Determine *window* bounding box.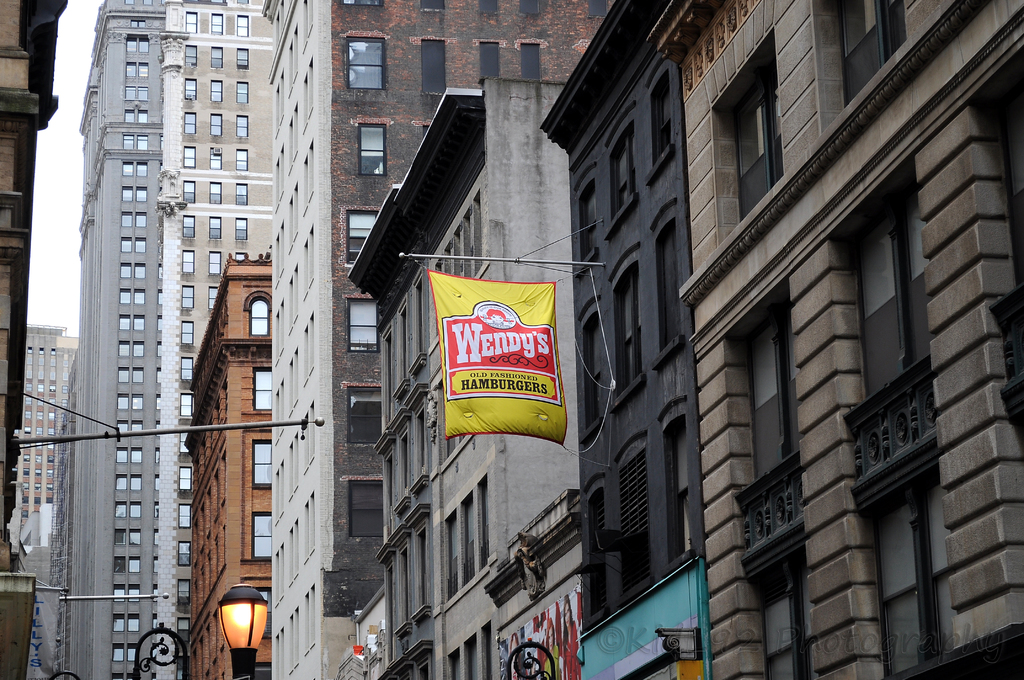
Determined: box=[483, 38, 499, 81].
